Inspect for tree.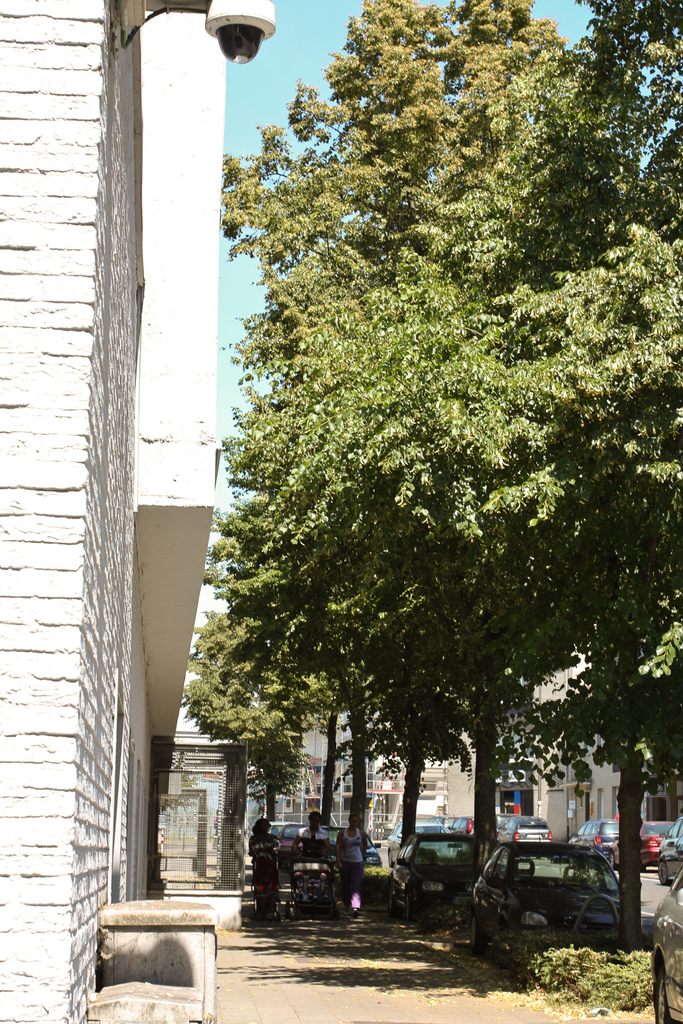
Inspection: crop(193, 0, 682, 916).
